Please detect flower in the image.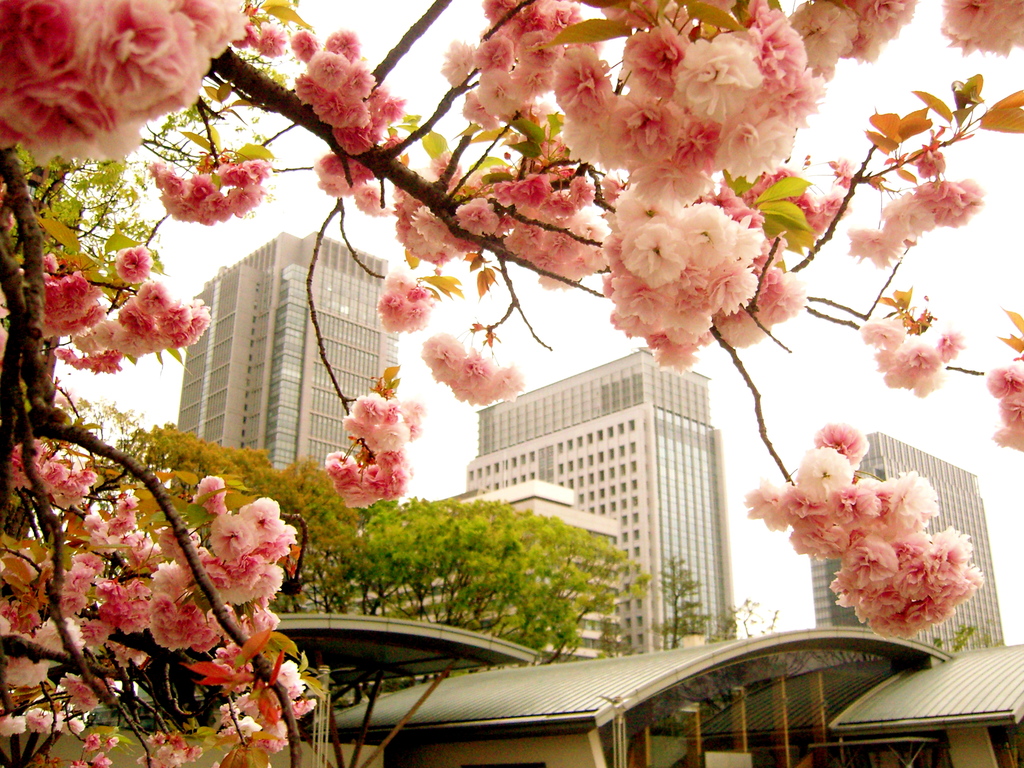
pyautogui.locateOnScreen(256, 24, 284, 56).
